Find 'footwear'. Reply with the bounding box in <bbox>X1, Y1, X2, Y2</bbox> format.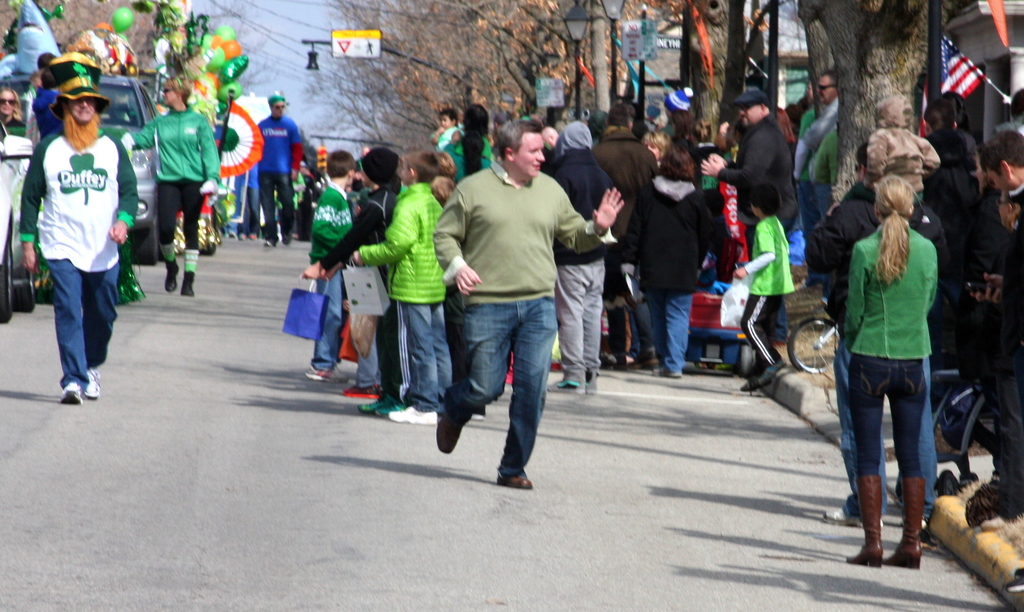
<bbox>358, 399, 396, 413</bbox>.
